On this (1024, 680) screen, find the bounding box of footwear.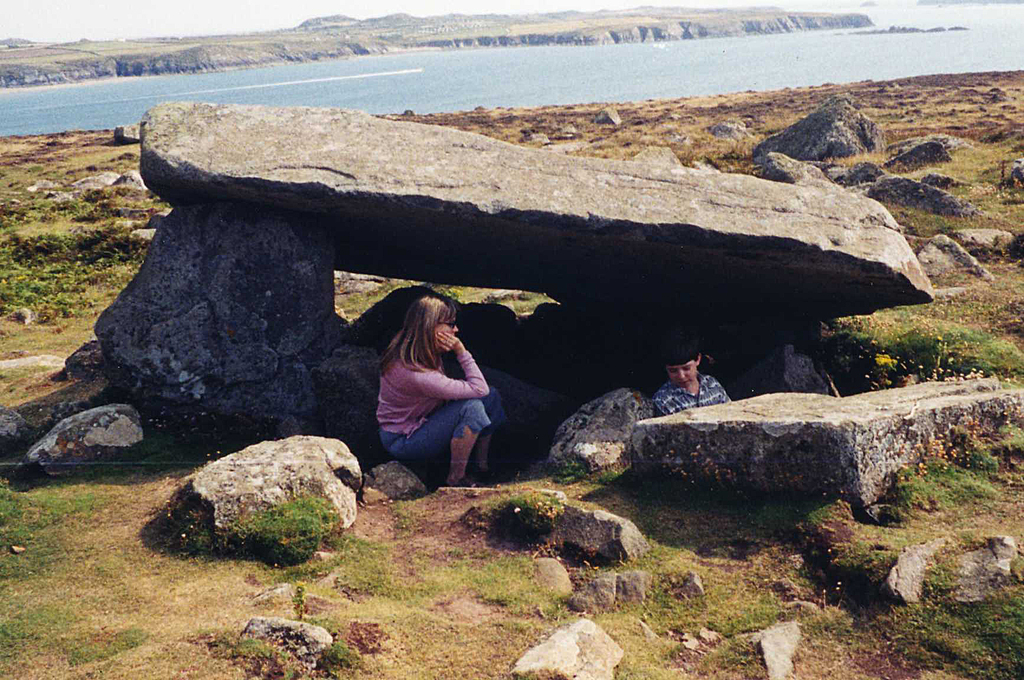
Bounding box: (474,465,500,485).
